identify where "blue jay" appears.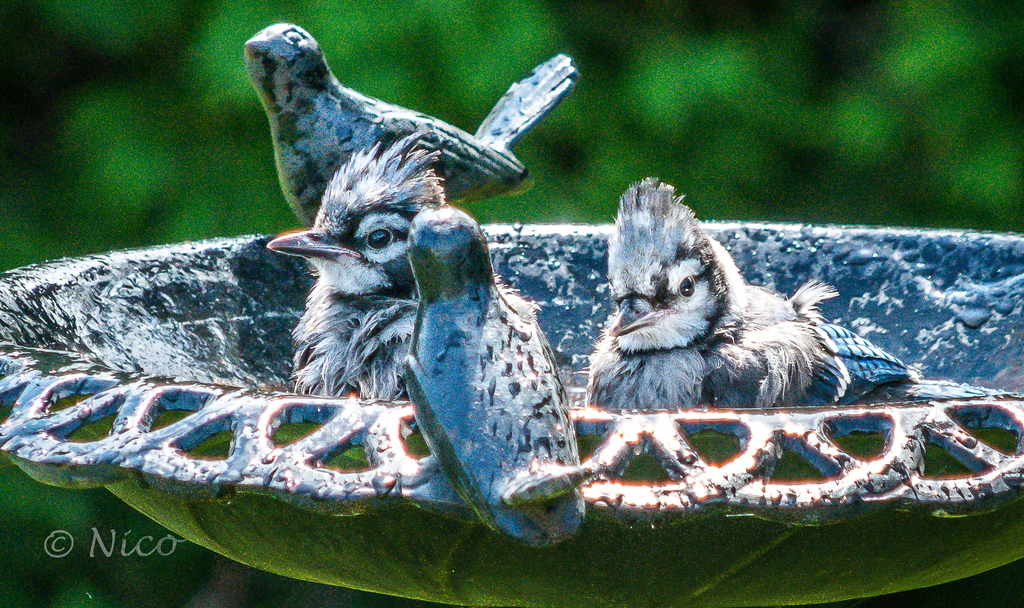
Appears at {"left": 266, "top": 126, "right": 544, "bottom": 399}.
